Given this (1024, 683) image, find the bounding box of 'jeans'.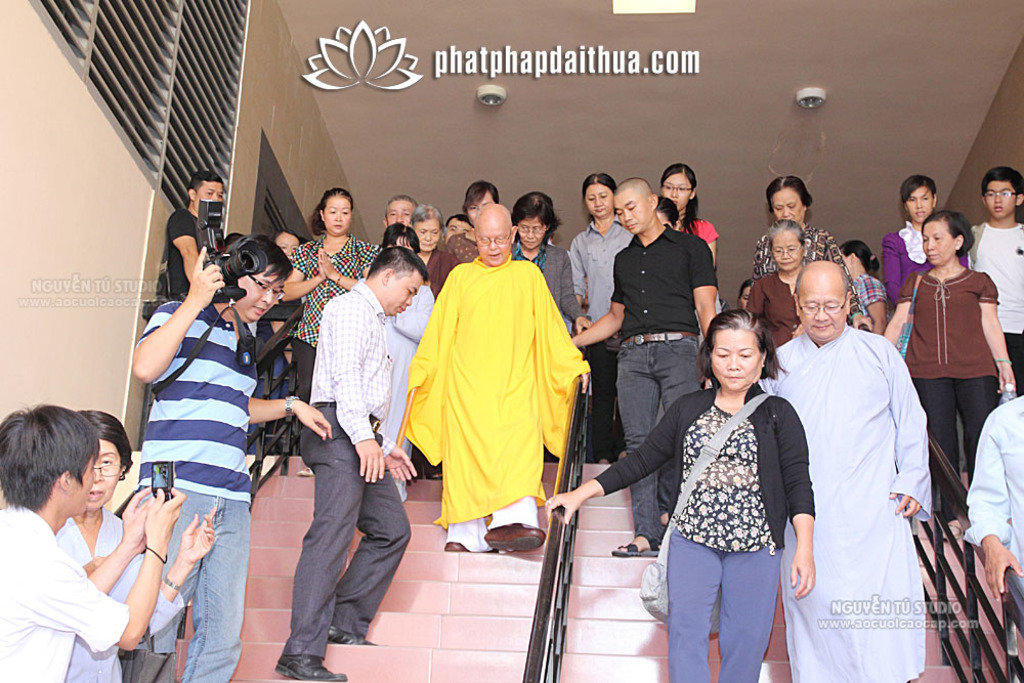
<region>141, 483, 248, 682</region>.
